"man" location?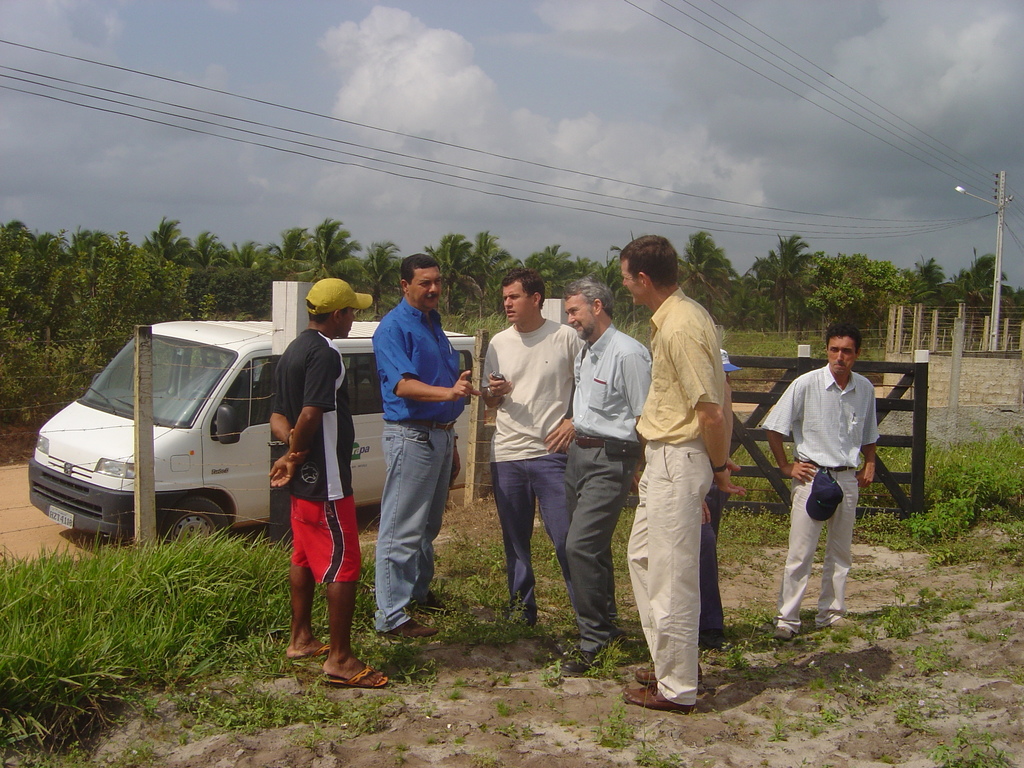
box=[255, 275, 388, 689]
